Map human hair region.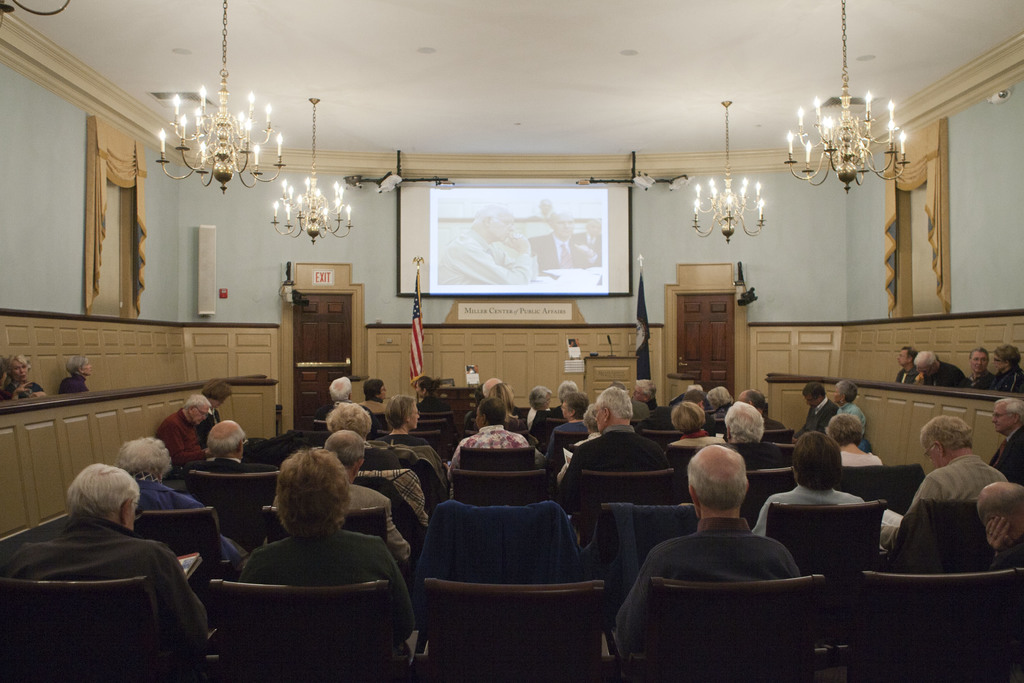
Mapped to [119, 434, 170, 484].
